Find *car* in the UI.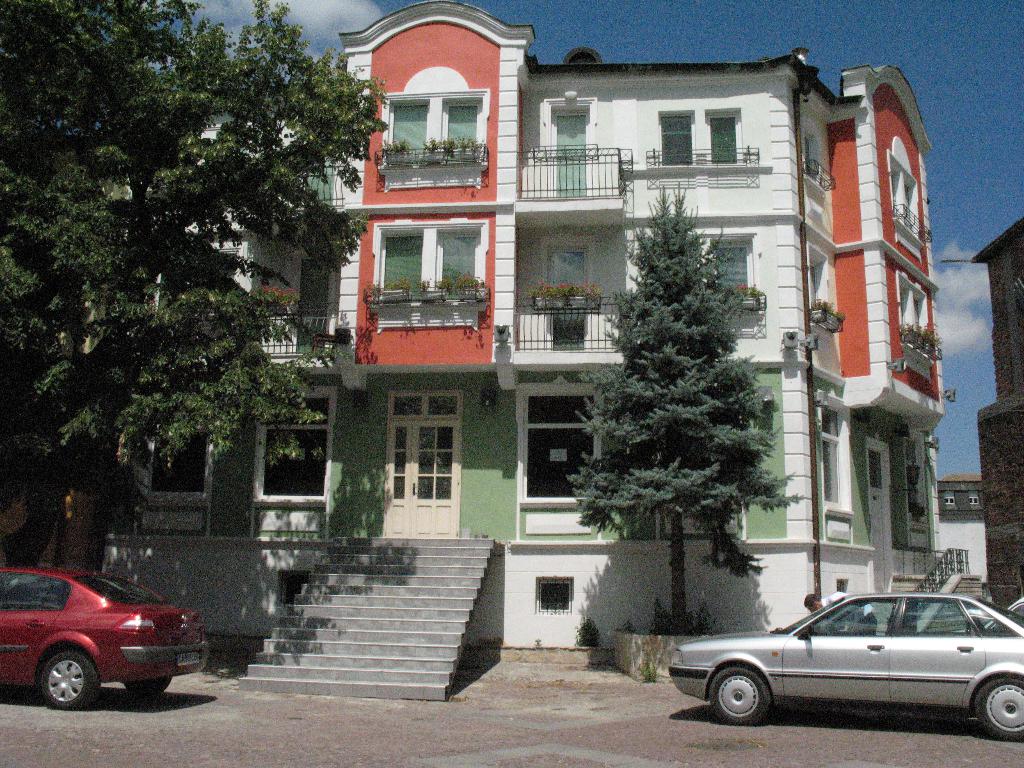
UI element at left=668, top=593, right=1023, bottom=743.
